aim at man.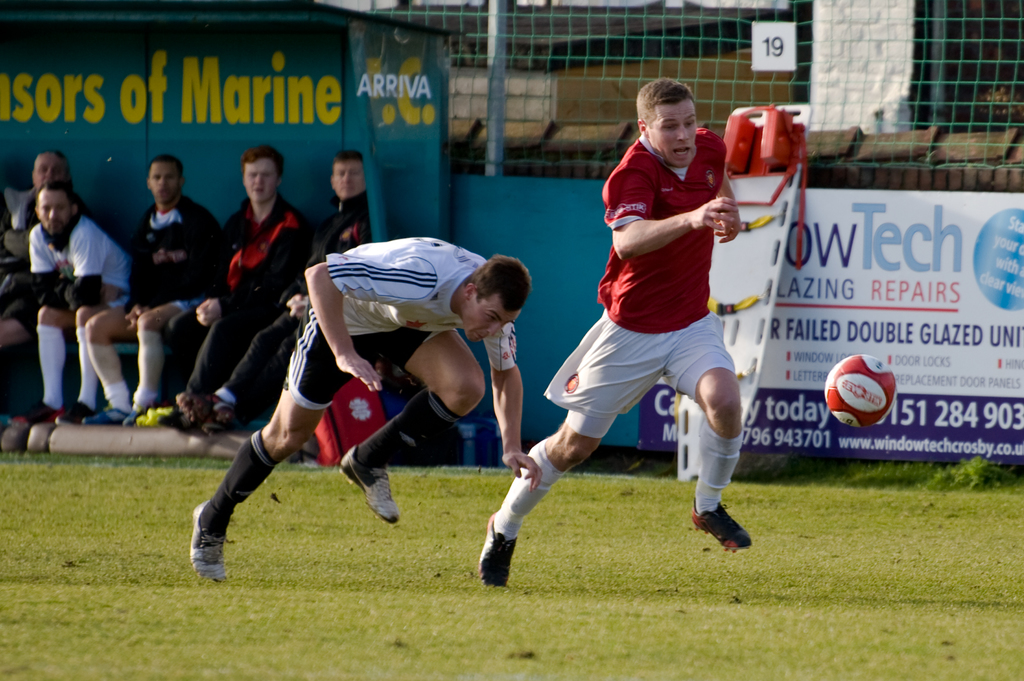
Aimed at box=[28, 180, 134, 427].
